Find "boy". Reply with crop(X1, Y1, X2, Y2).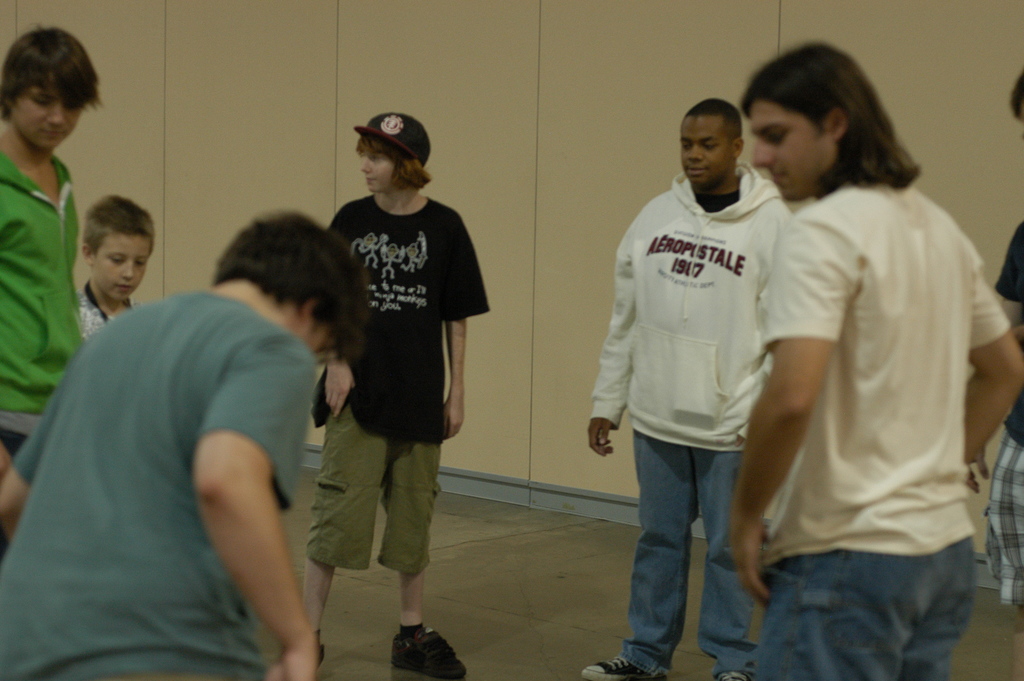
crop(0, 25, 106, 482).
